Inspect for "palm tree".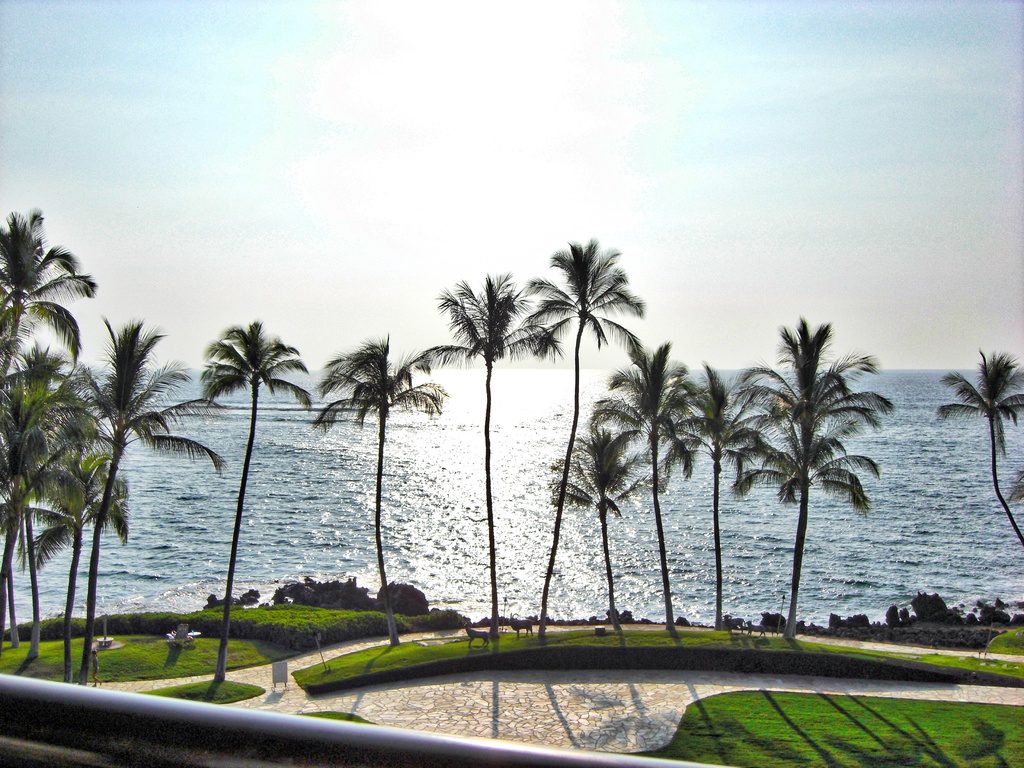
Inspection: (x1=63, y1=330, x2=146, y2=647).
